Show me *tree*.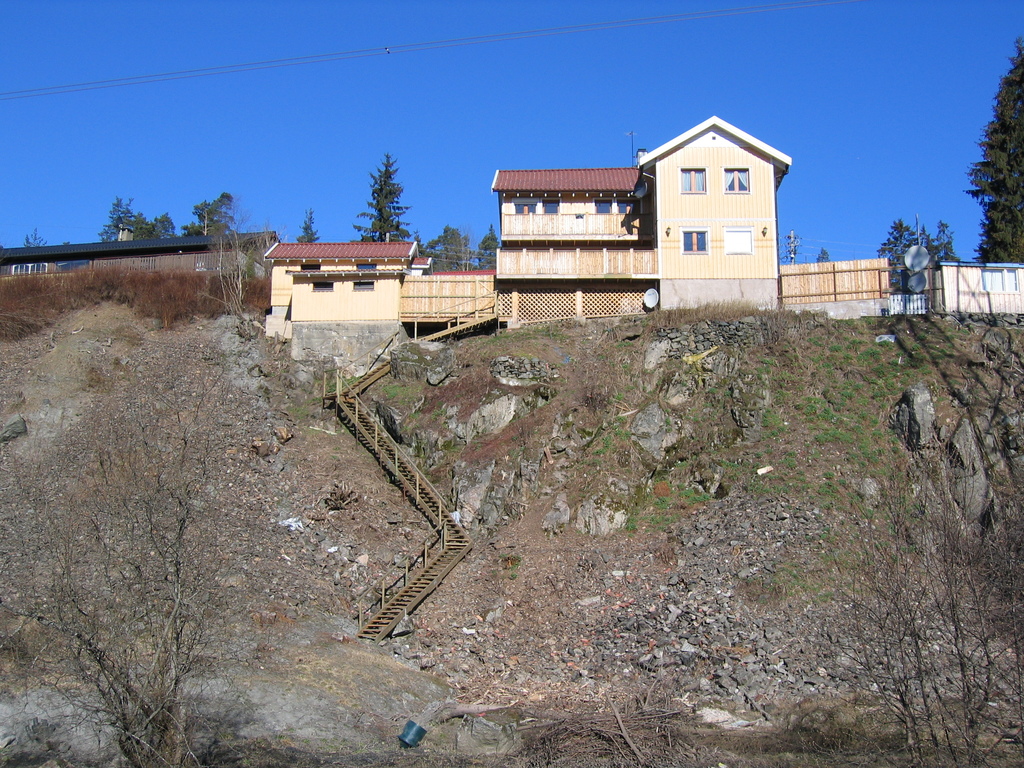
*tree* is here: [left=182, top=191, right=237, bottom=243].
